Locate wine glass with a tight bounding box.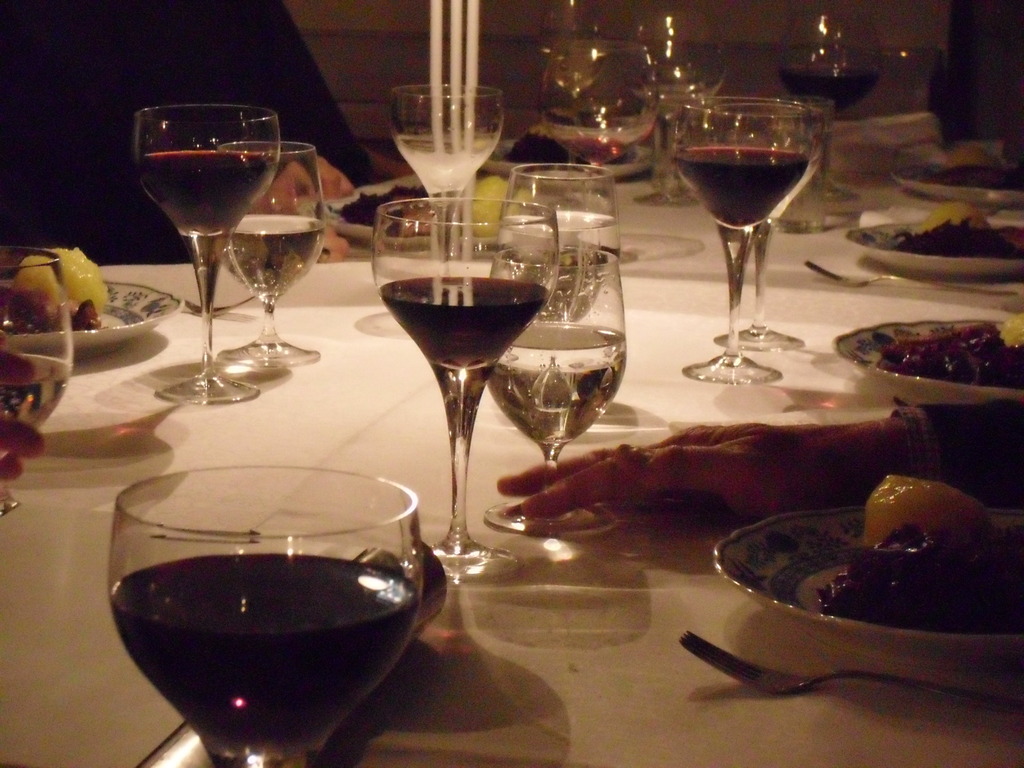
<bbox>133, 101, 282, 399</bbox>.
